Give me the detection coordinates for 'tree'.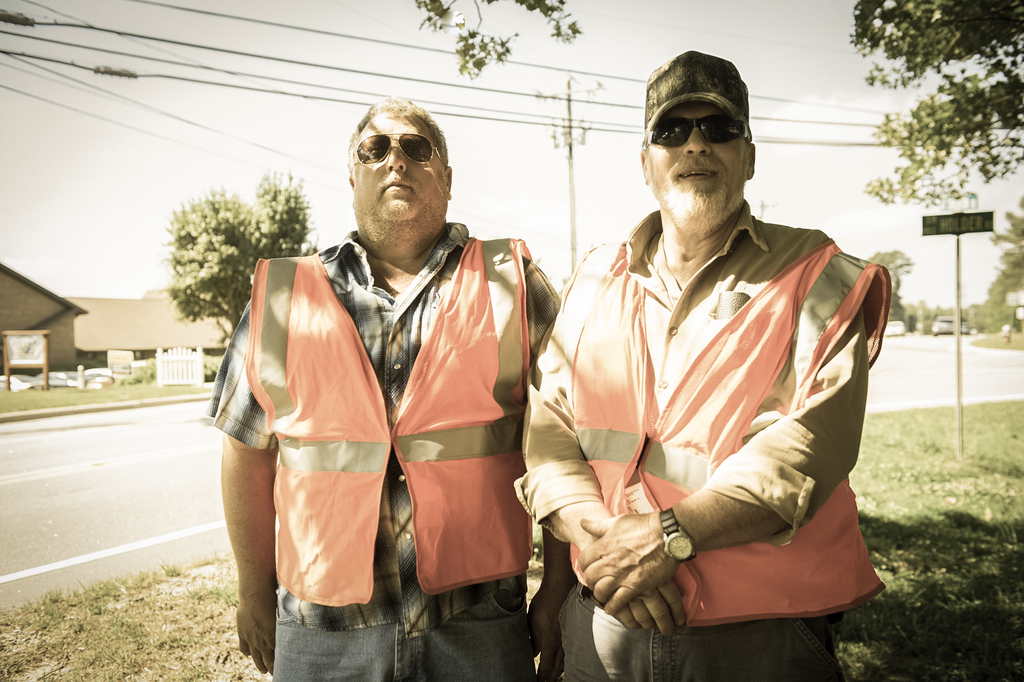
left=412, top=0, right=586, bottom=85.
